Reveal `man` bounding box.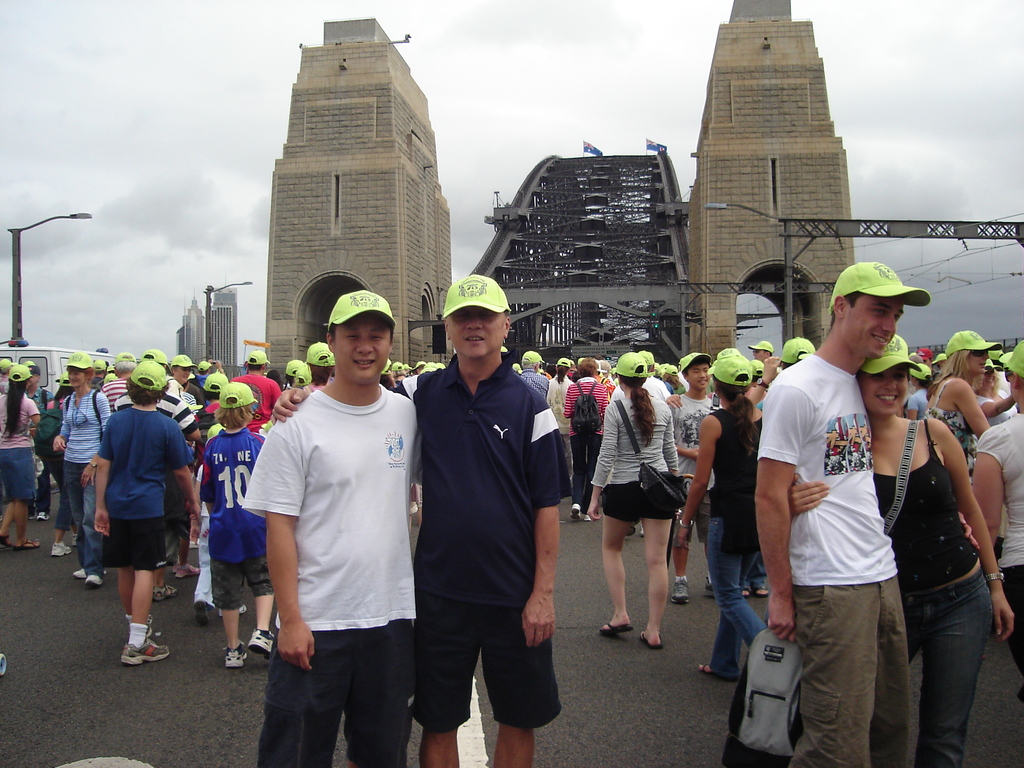
Revealed: rect(665, 351, 723, 604).
